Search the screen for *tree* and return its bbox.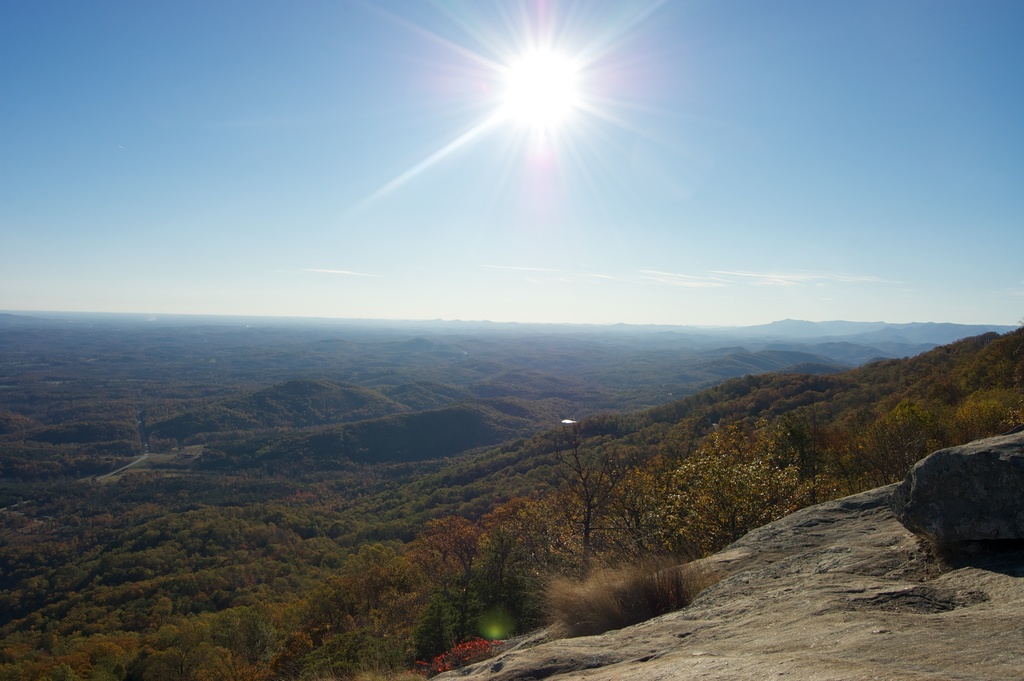
Found: select_region(552, 421, 639, 582).
